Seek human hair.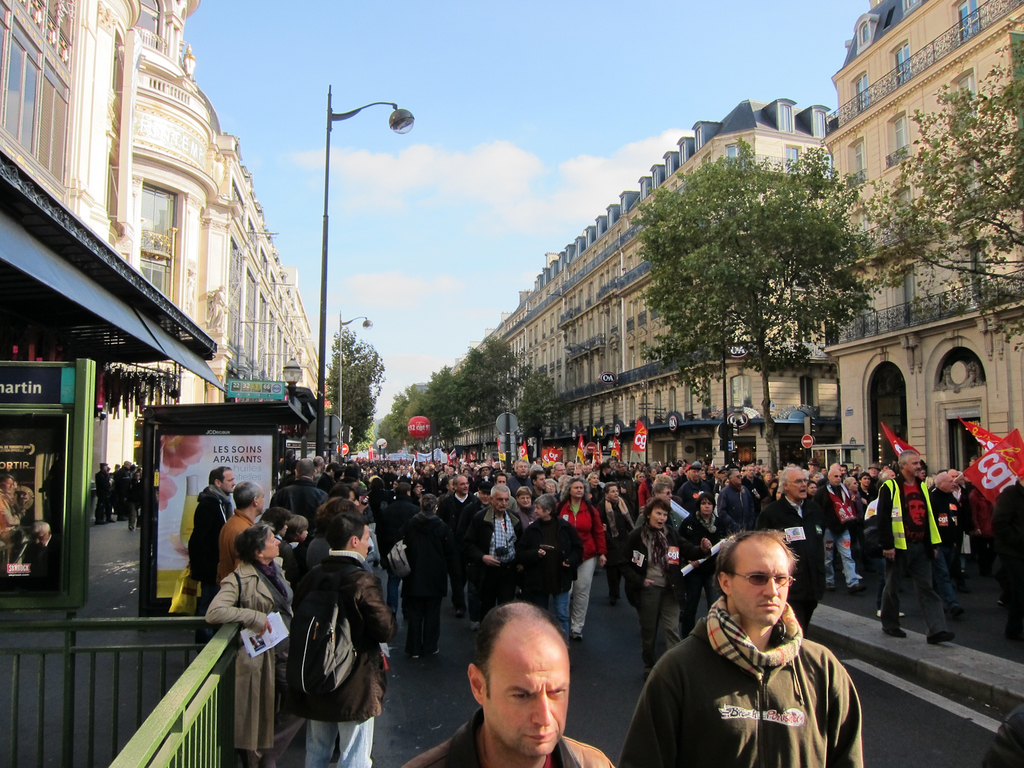
534 494 558 516.
